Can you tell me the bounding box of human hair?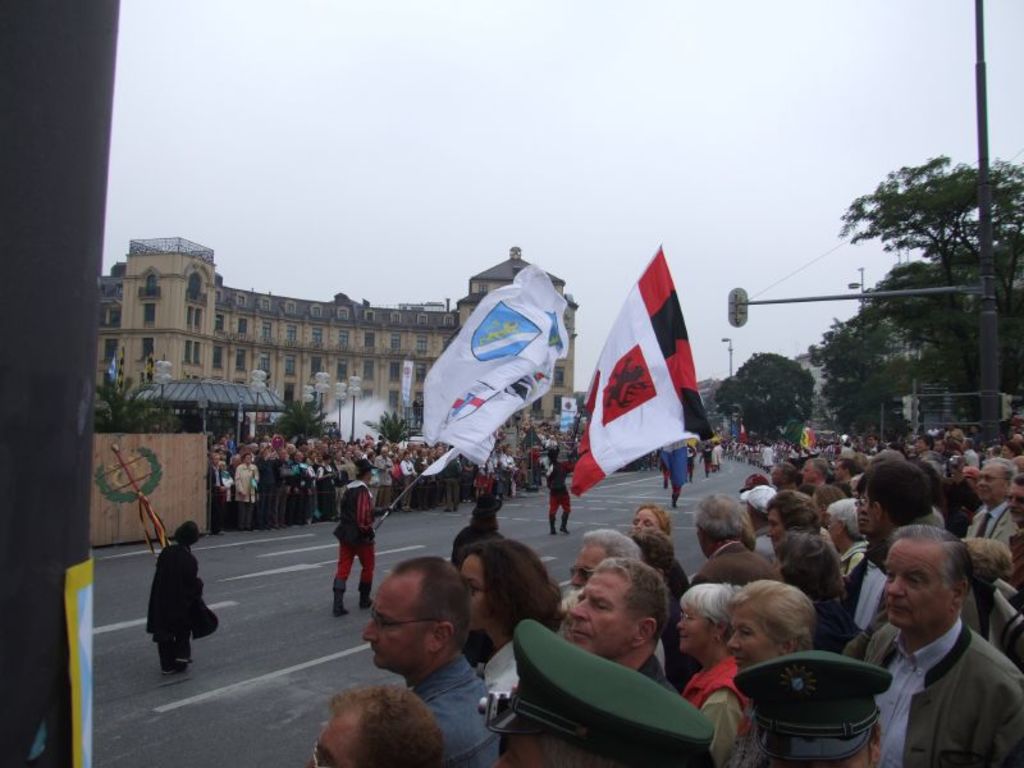
bbox(627, 531, 677, 586).
